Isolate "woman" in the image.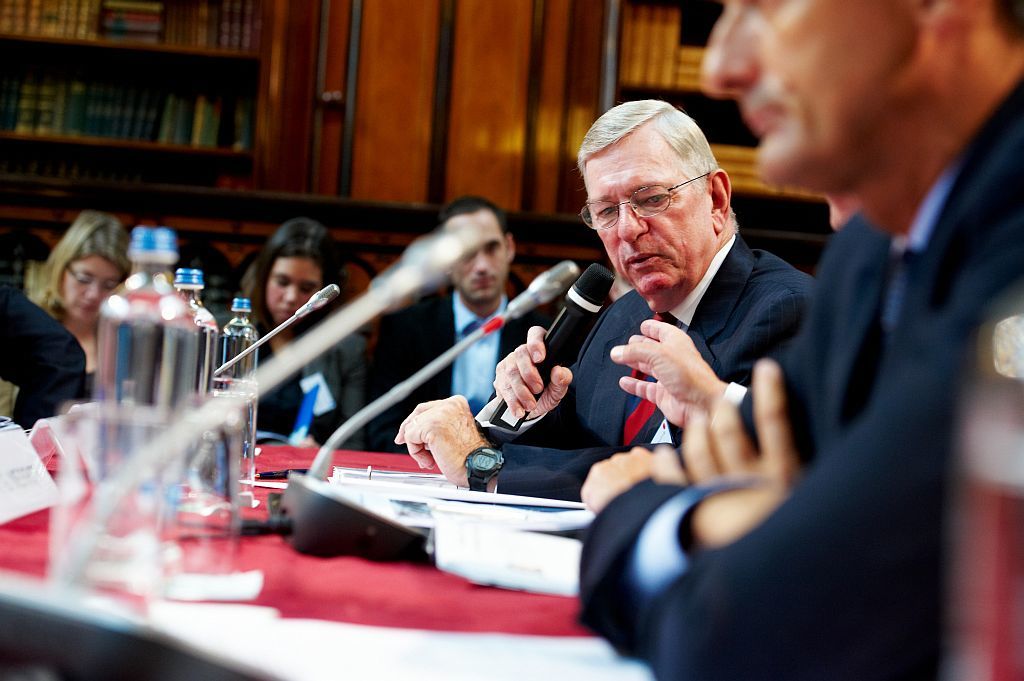
Isolated region: 0, 209, 134, 433.
